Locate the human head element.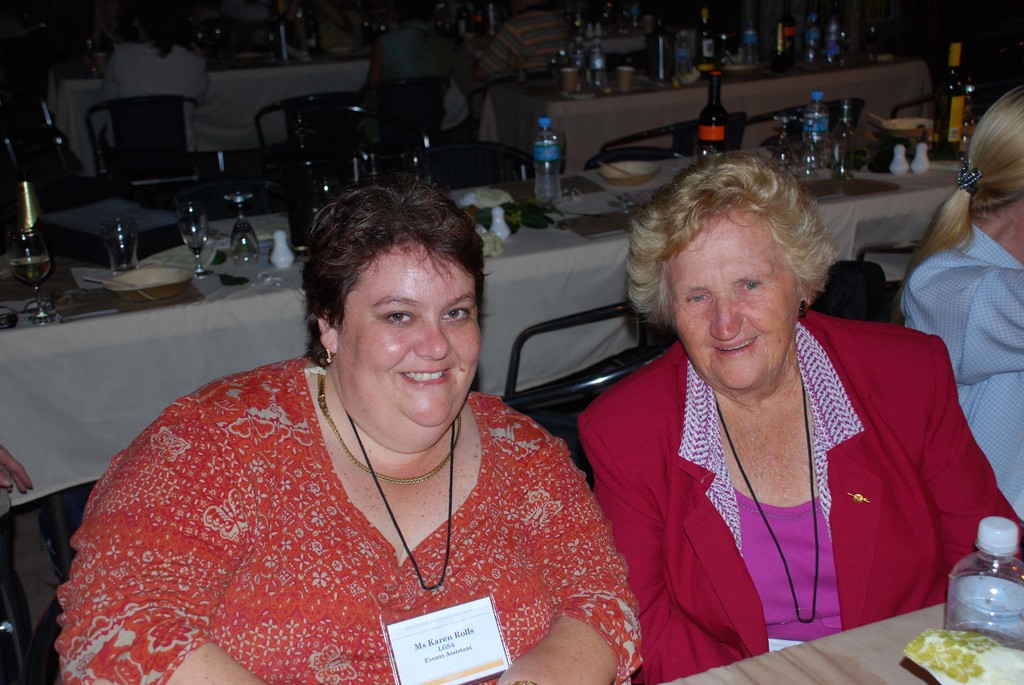
Element bbox: locate(968, 83, 1023, 226).
